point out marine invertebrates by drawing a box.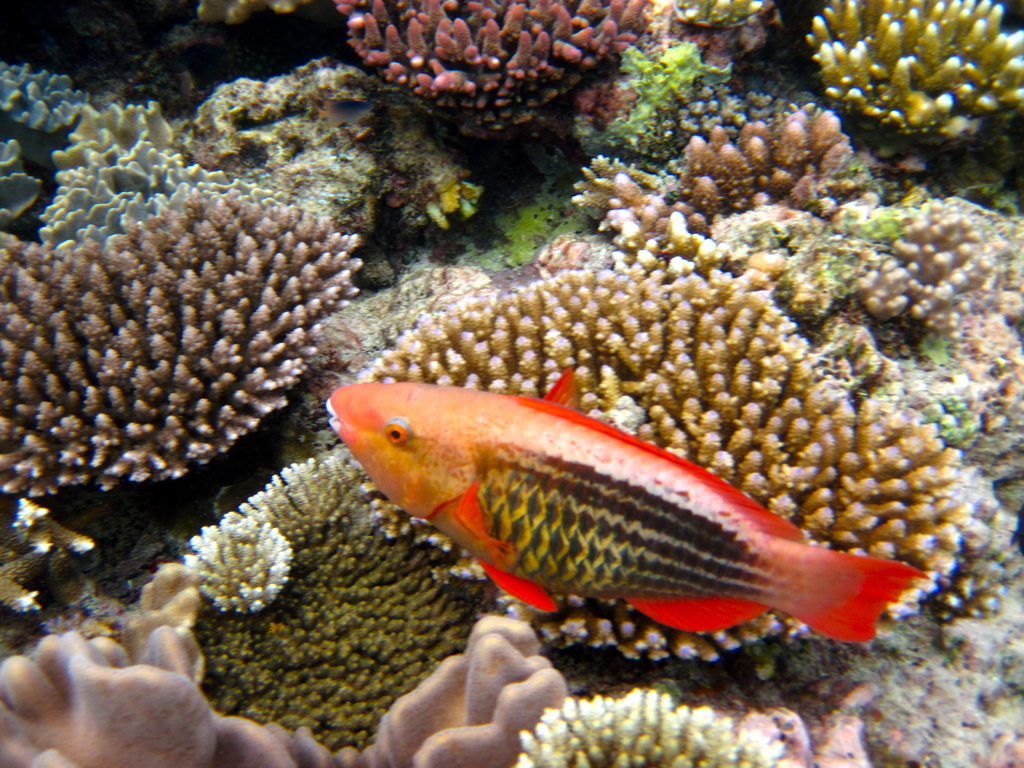
x1=565 y1=29 x2=787 y2=161.
